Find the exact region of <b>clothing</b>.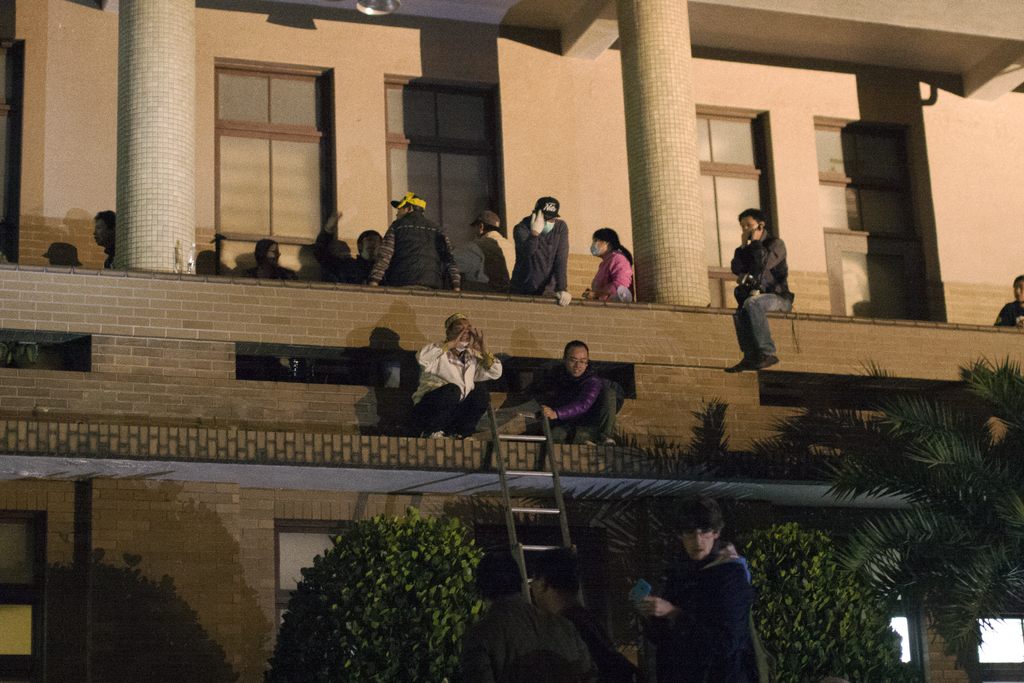
Exact region: region(409, 341, 499, 438).
